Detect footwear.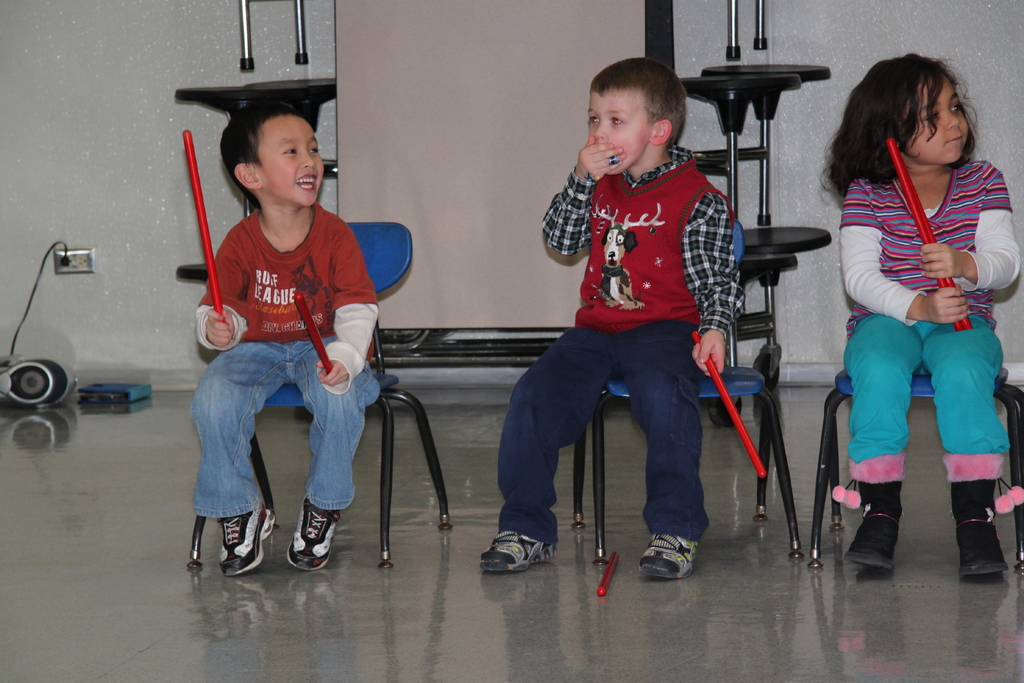
Detected at [637, 532, 698, 584].
